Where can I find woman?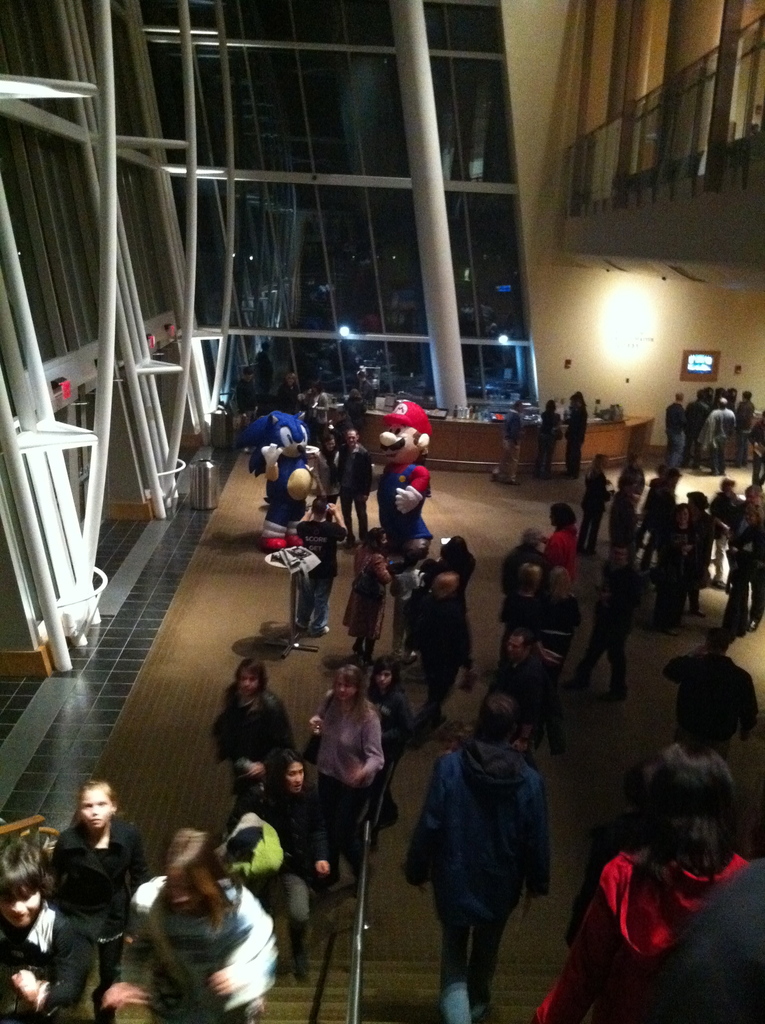
You can find it at 101,815,285,1007.
